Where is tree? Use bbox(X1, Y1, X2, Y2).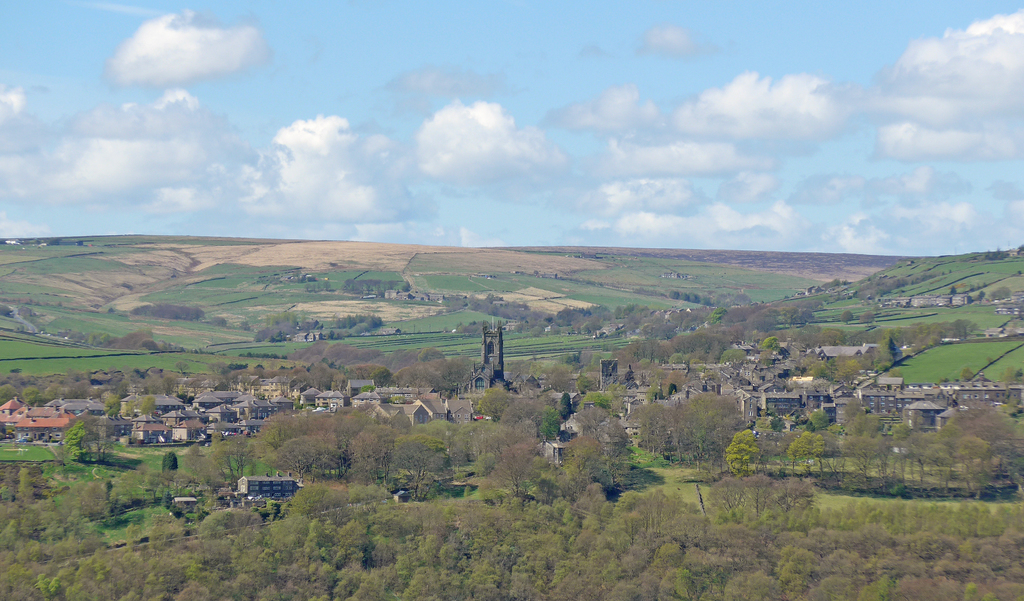
bbox(61, 411, 119, 462).
